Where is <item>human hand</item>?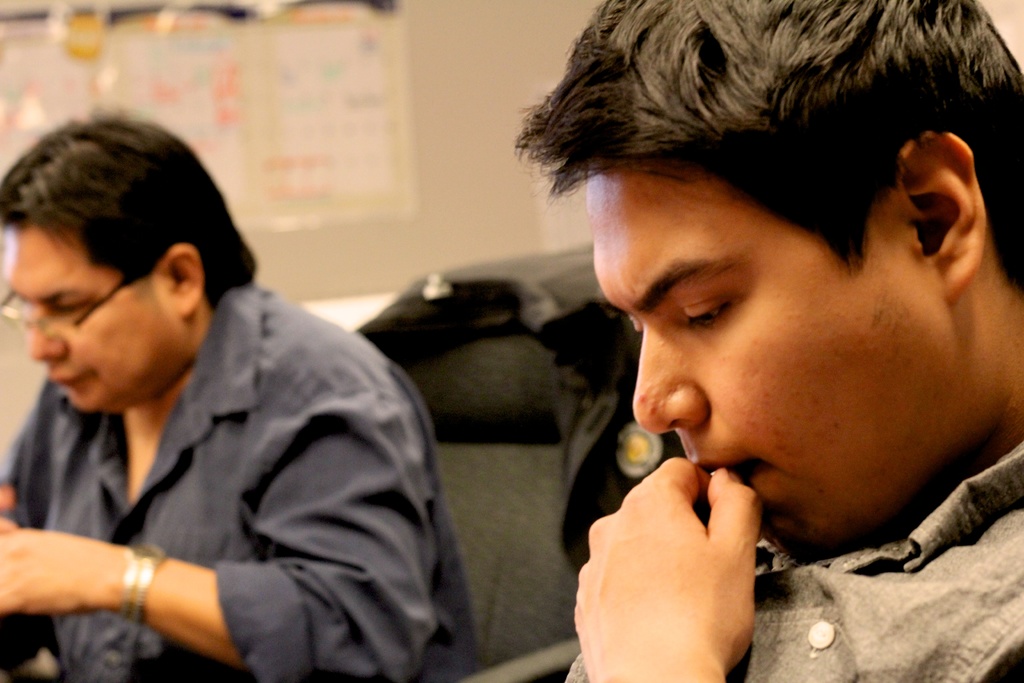
locate(574, 456, 763, 682).
